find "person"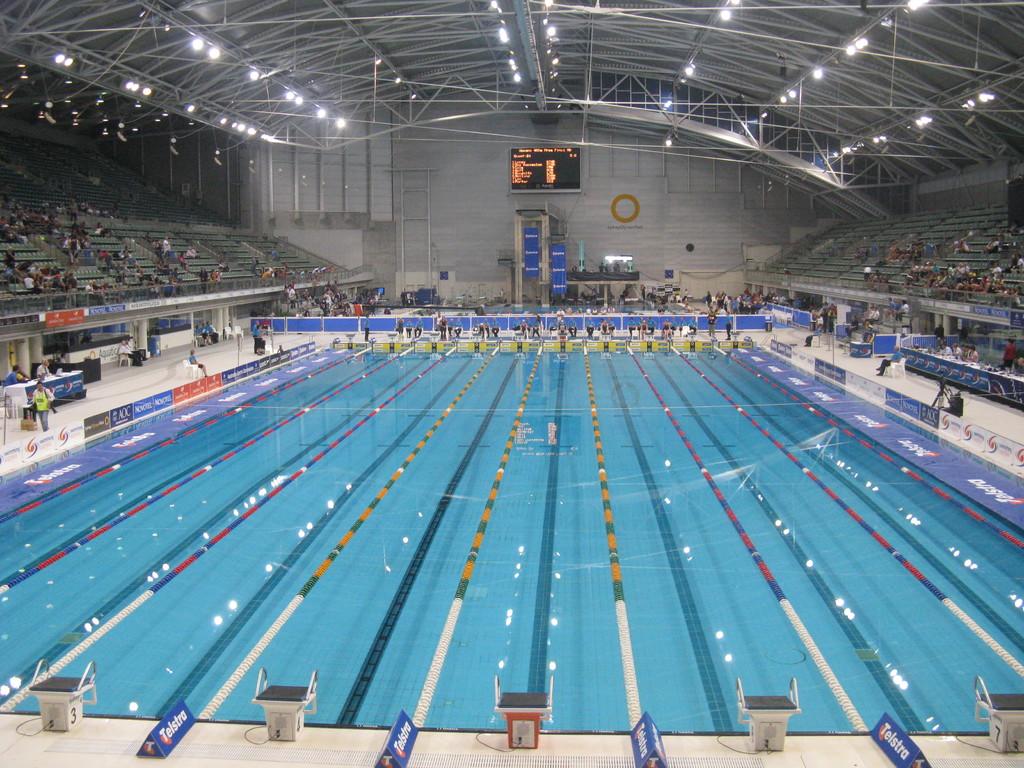
<region>554, 319, 569, 333</region>
